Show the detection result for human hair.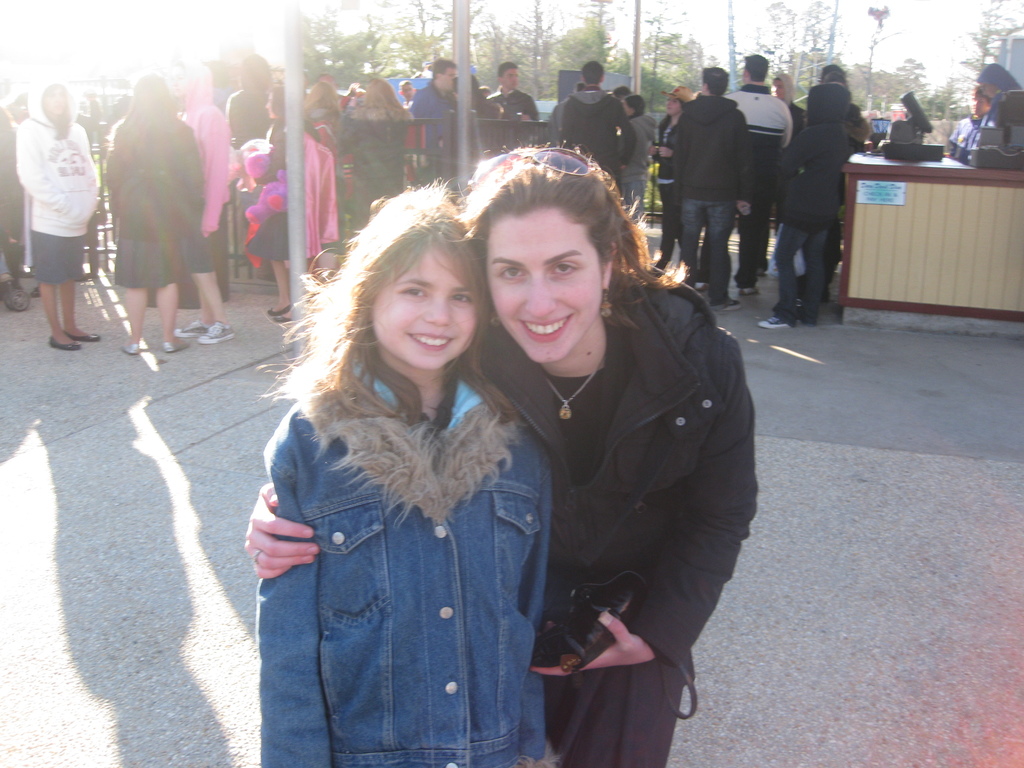
744,53,769,81.
